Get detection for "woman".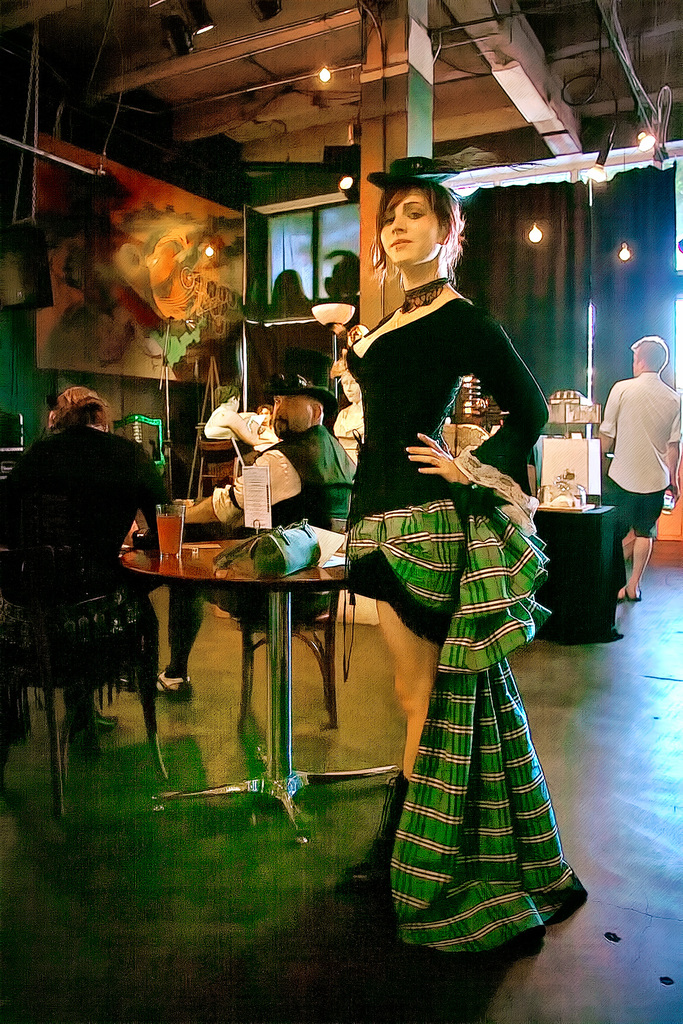
Detection: (left=311, top=179, right=573, bottom=959).
